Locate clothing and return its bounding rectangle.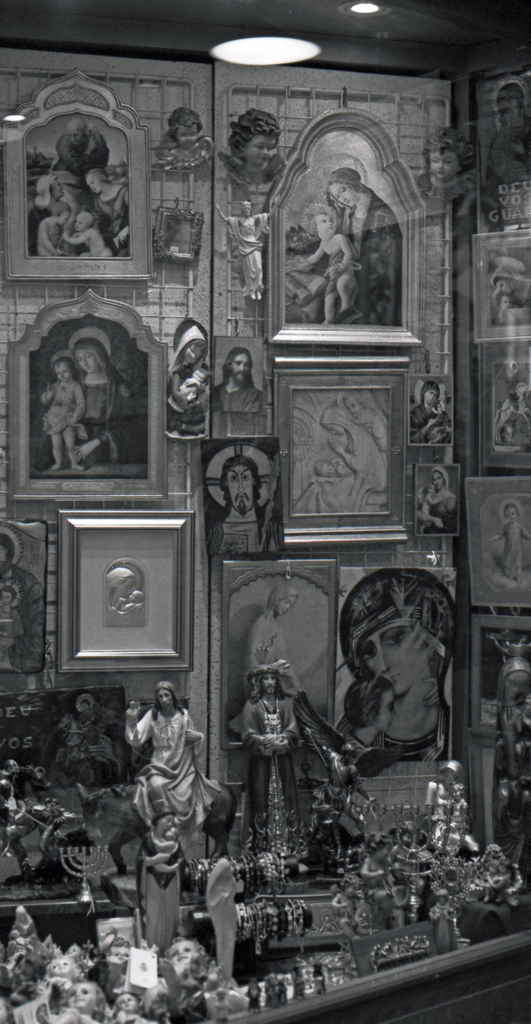
0/561/42/678.
